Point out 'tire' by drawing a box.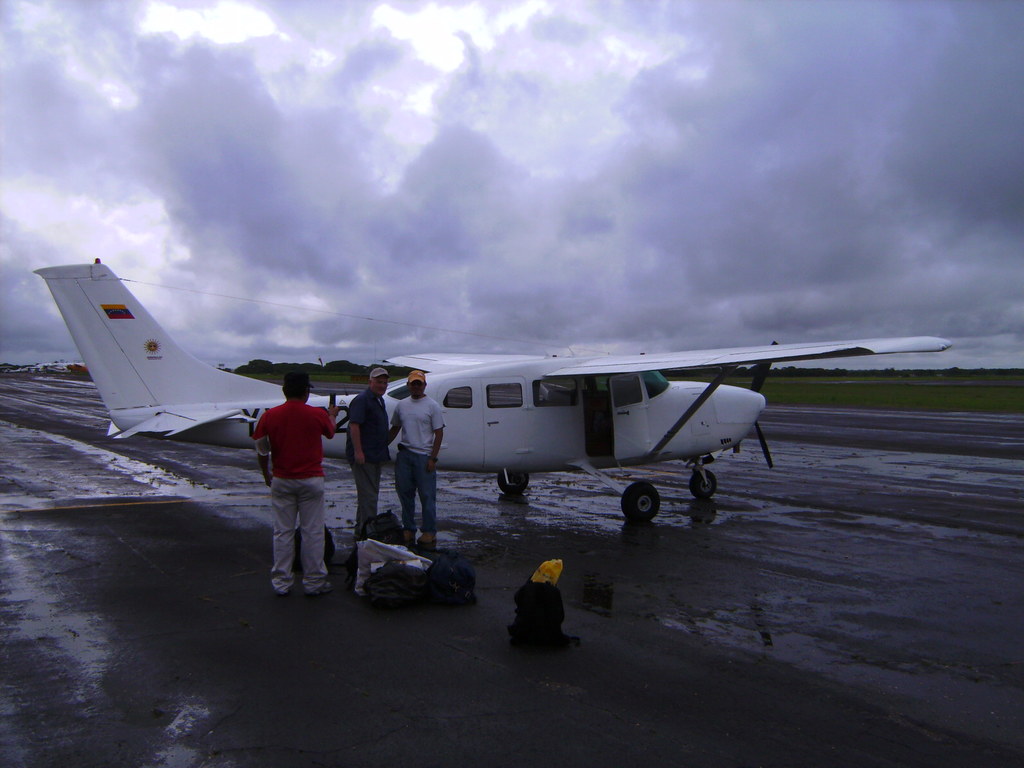
detection(688, 471, 716, 496).
